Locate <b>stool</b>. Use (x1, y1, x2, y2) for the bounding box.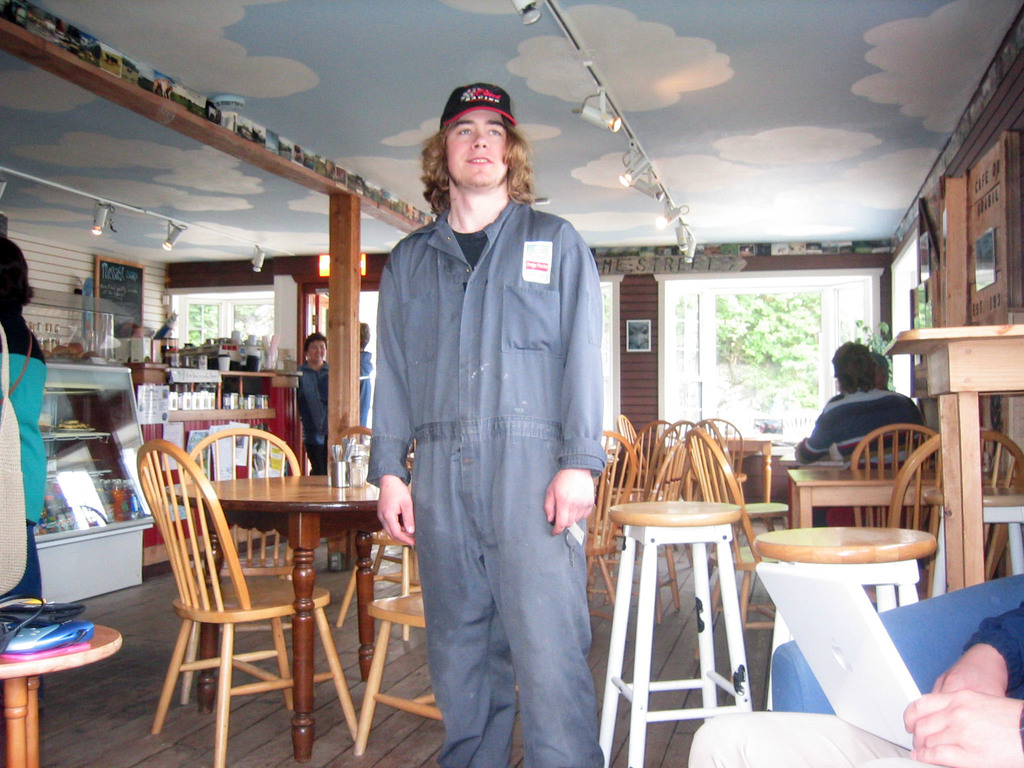
(600, 495, 747, 767).
